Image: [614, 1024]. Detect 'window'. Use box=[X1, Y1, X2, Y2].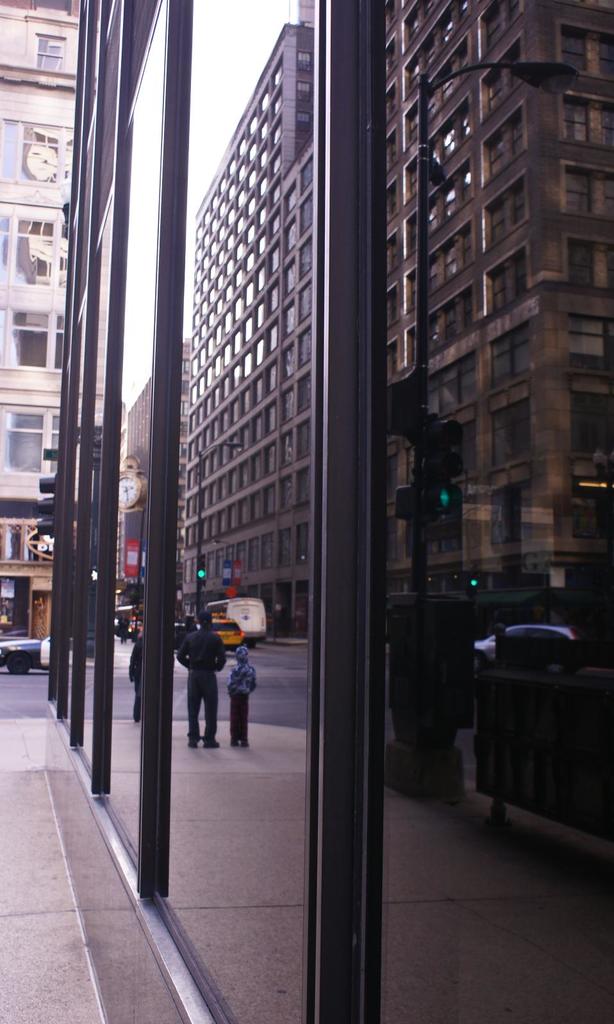
box=[493, 325, 533, 386].
